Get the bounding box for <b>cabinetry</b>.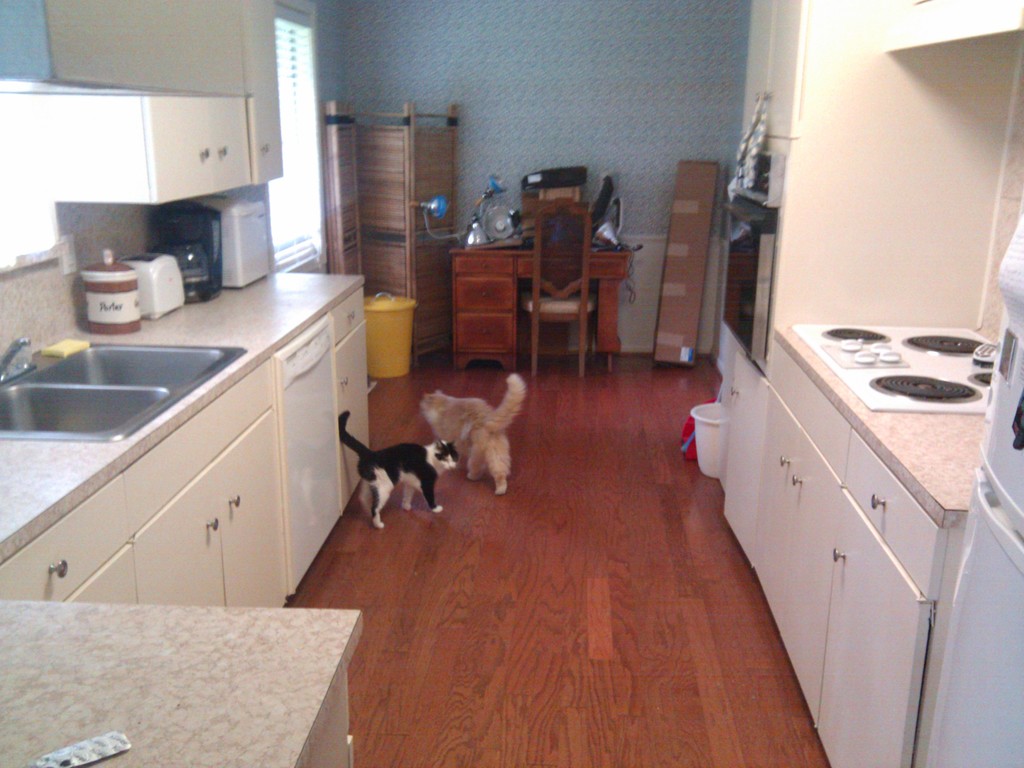
[448, 237, 625, 373].
